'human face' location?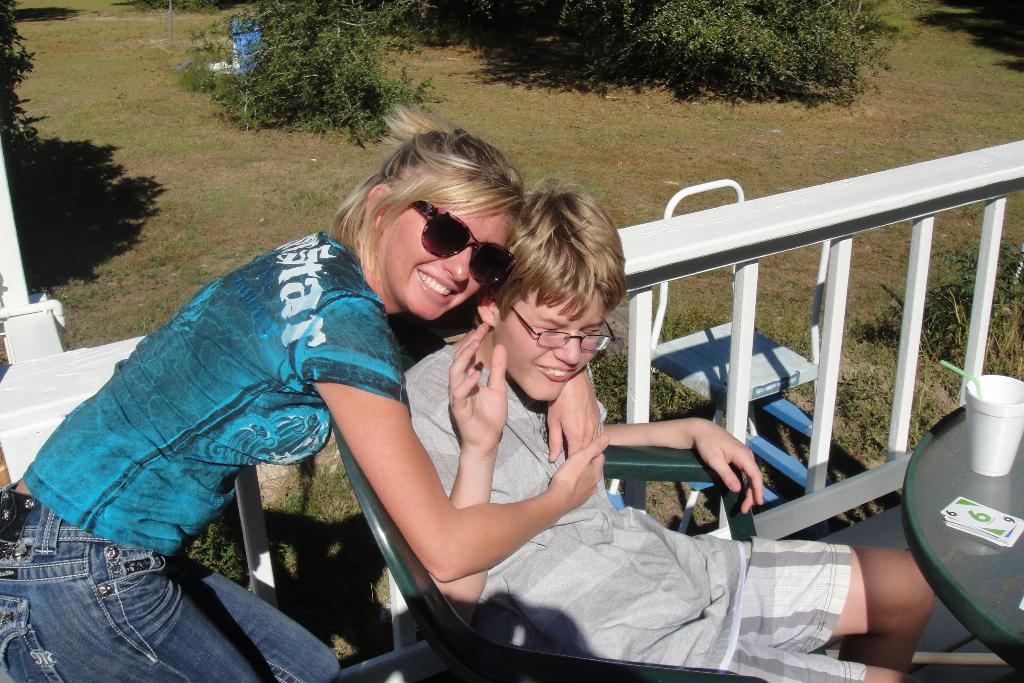
locate(387, 199, 511, 319)
